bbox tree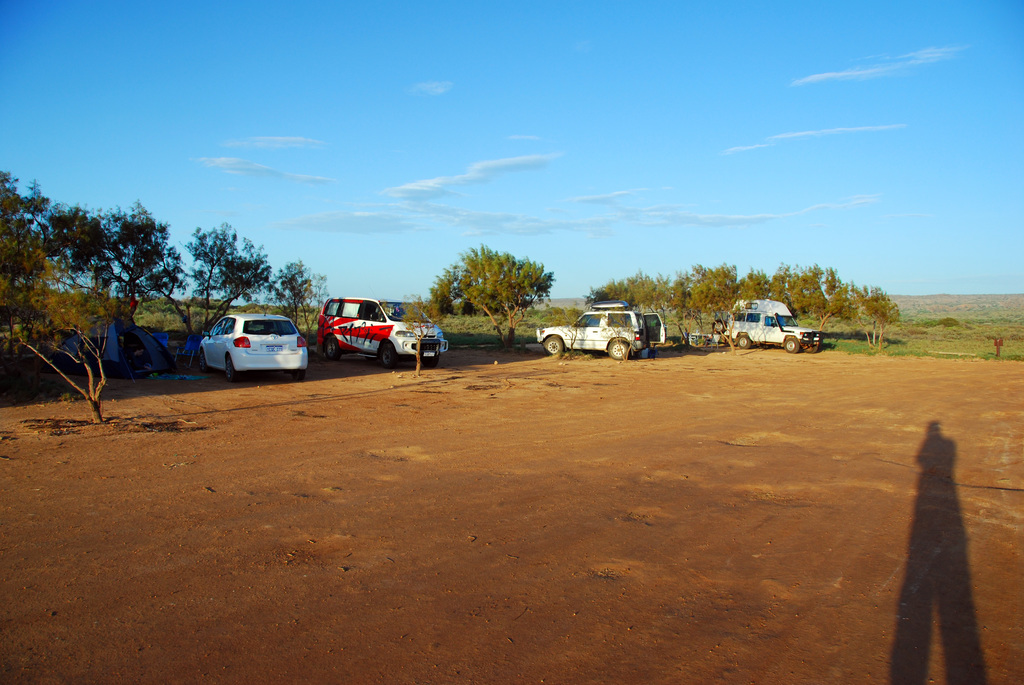
select_region(555, 306, 585, 328)
